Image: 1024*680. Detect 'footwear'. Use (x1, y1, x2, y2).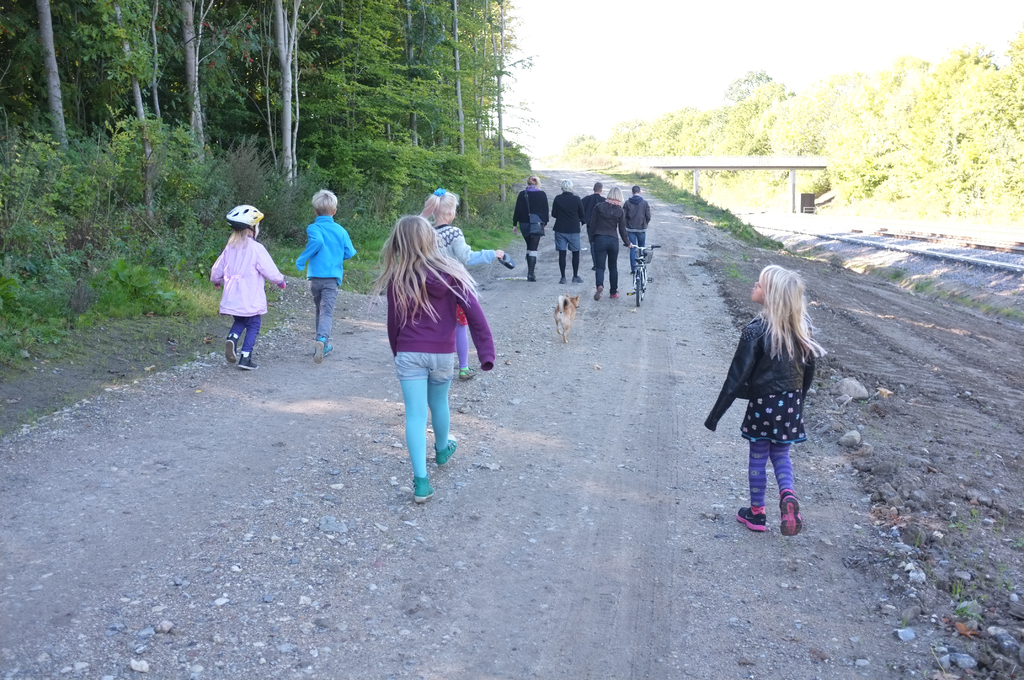
(782, 495, 801, 538).
